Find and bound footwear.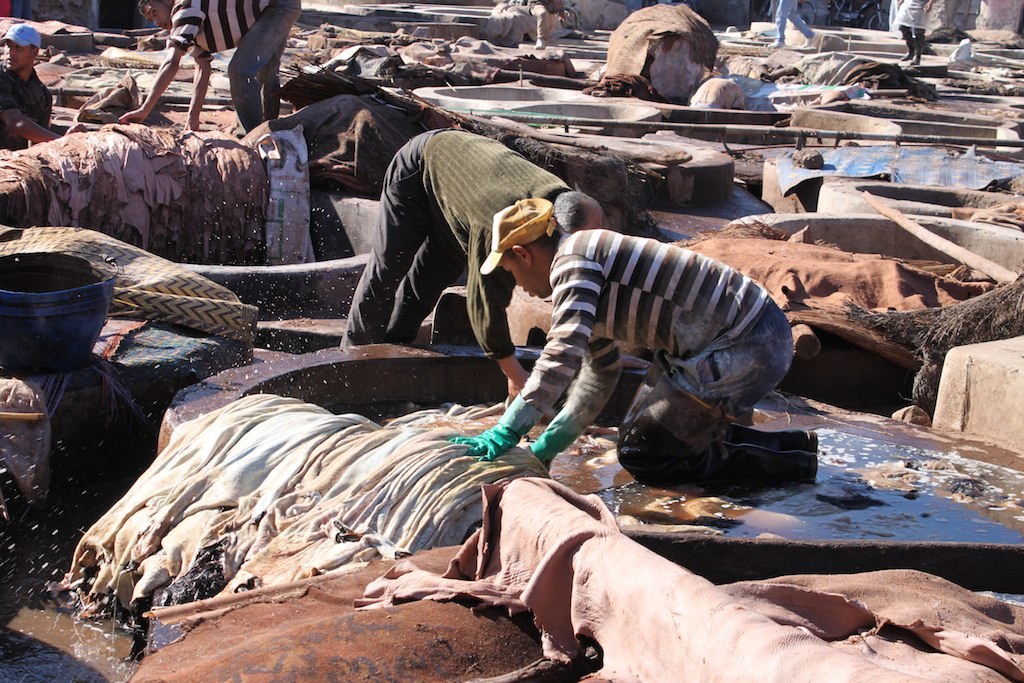
Bound: BBox(900, 26, 914, 59).
